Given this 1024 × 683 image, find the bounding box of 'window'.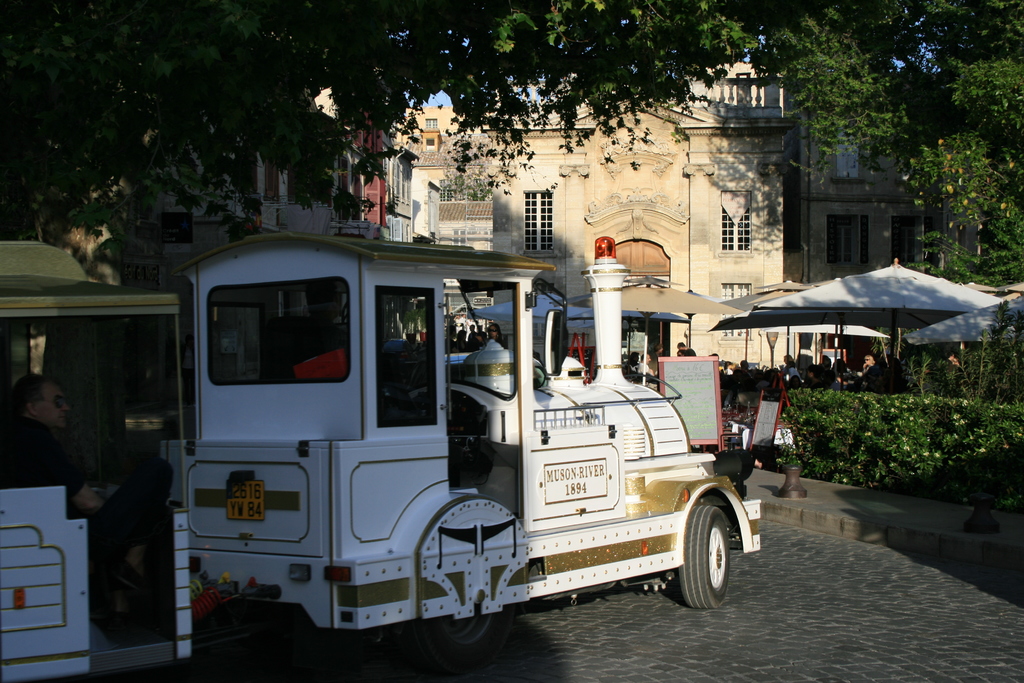
pyautogui.locateOnScreen(522, 190, 552, 251).
